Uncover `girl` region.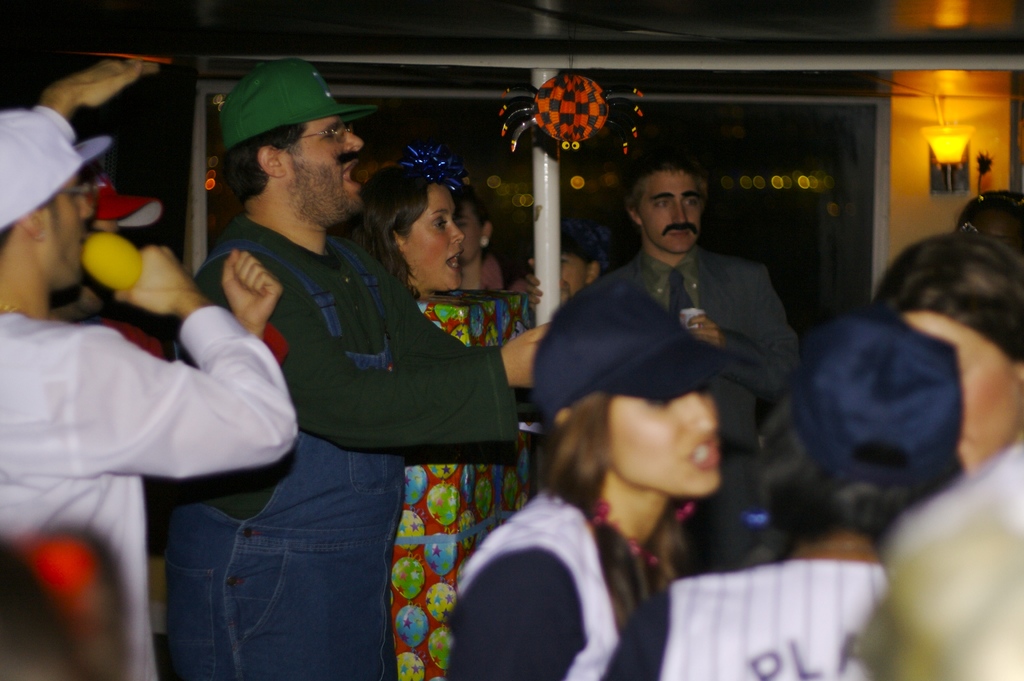
Uncovered: [left=444, top=273, right=733, bottom=680].
